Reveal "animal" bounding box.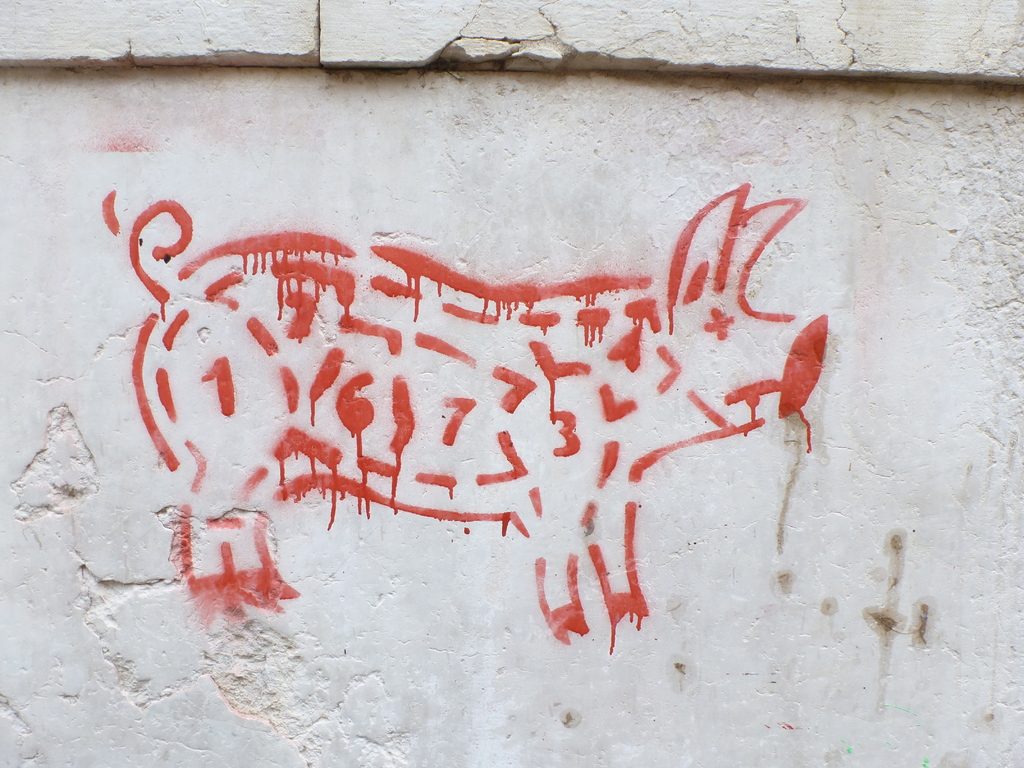
Revealed: (left=104, top=180, right=824, bottom=653).
